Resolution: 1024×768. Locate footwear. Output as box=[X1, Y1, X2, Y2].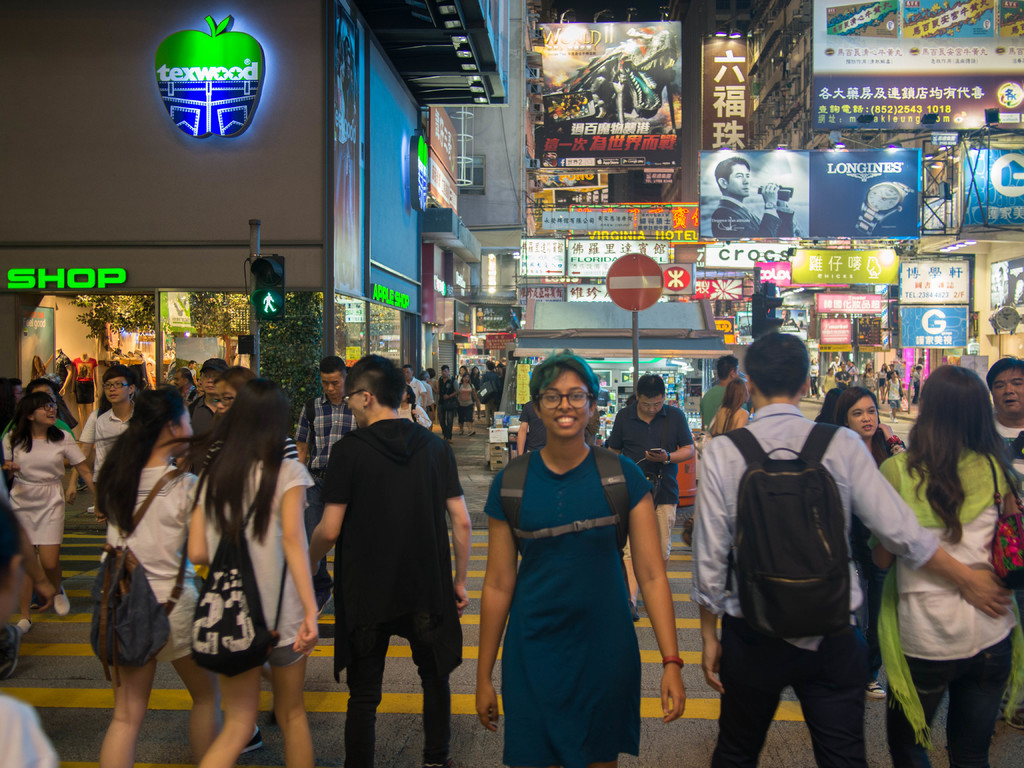
box=[49, 587, 70, 618].
